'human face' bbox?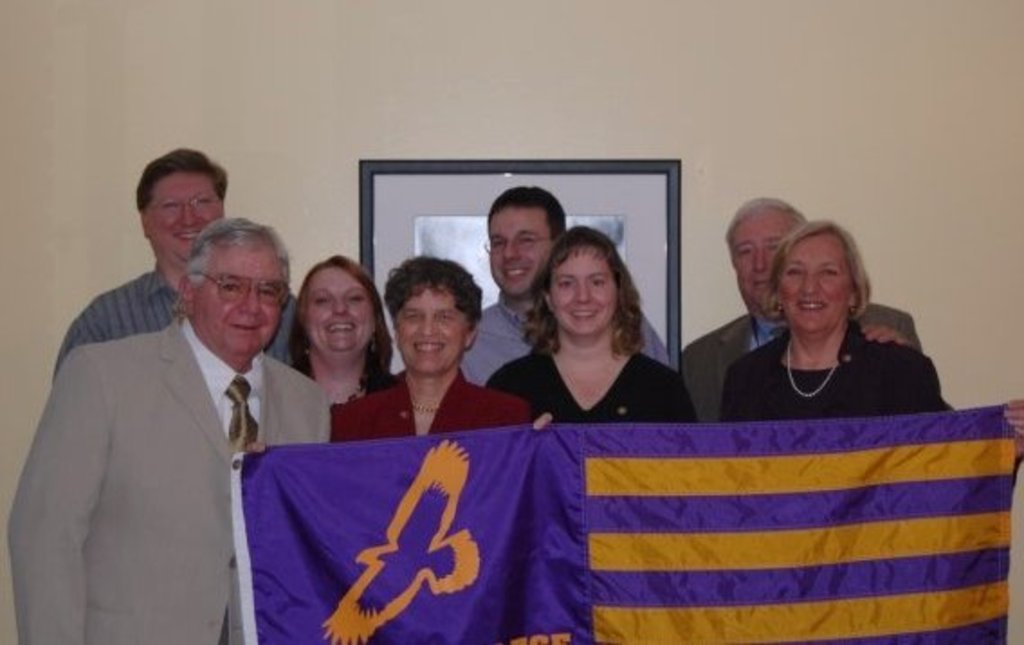
detection(550, 252, 618, 335)
